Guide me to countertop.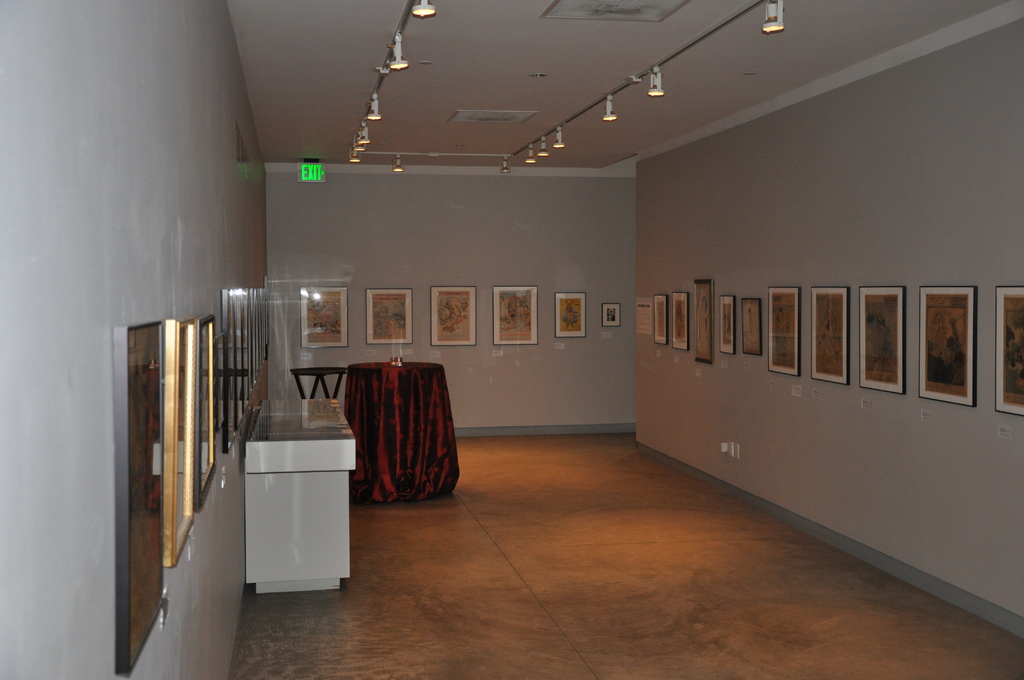
Guidance: (left=246, top=398, right=355, bottom=472).
